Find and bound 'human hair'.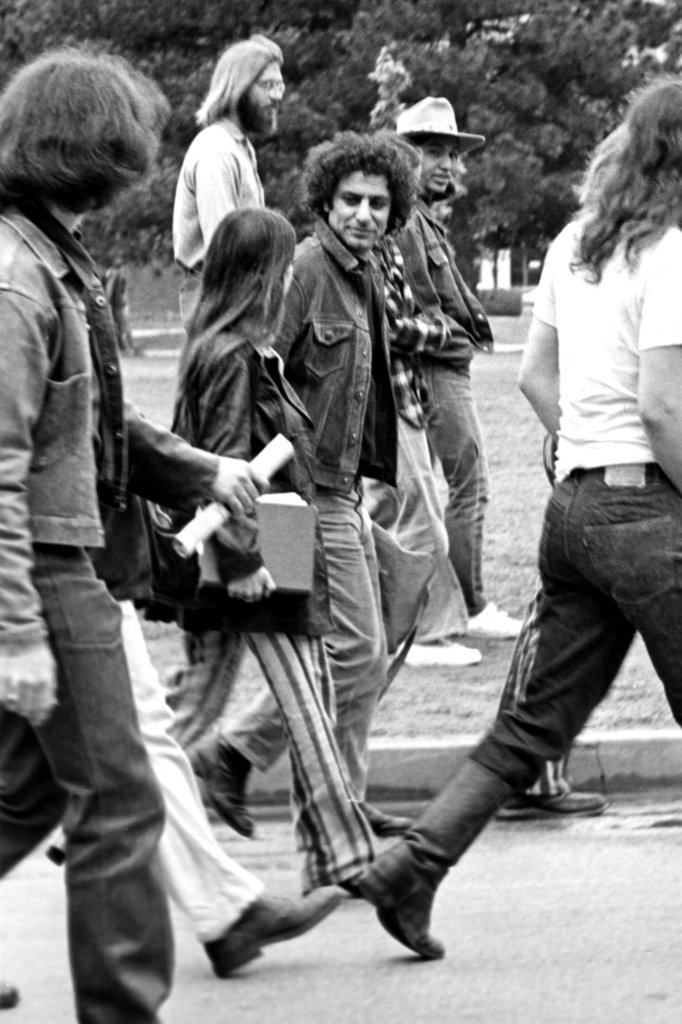
Bound: 175, 205, 295, 397.
